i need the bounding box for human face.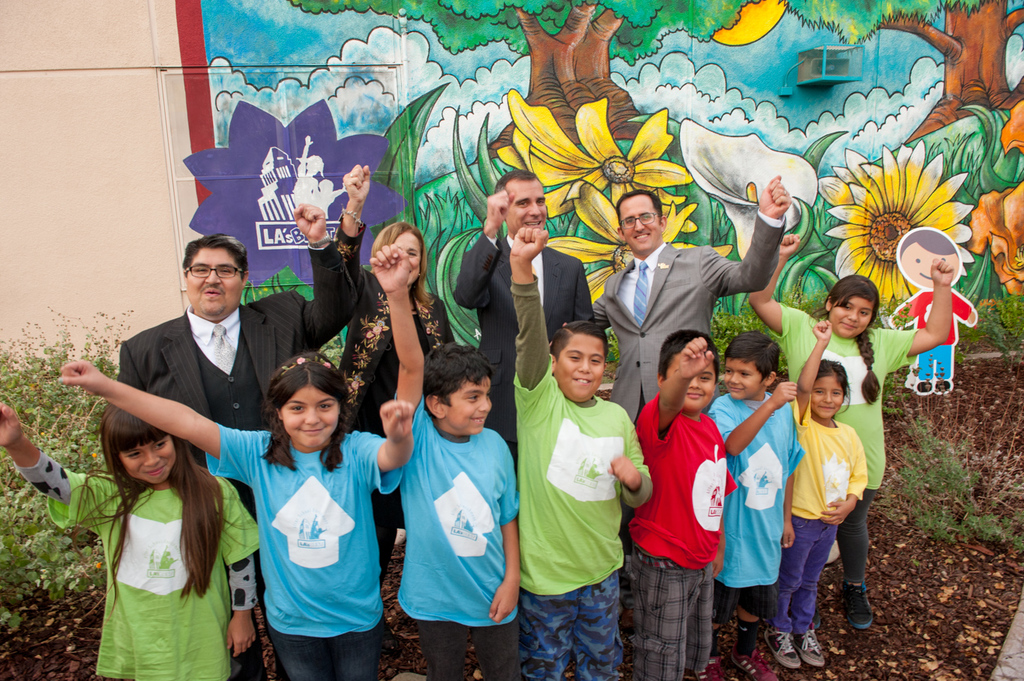
Here it is: [left=395, top=231, right=423, bottom=285].
